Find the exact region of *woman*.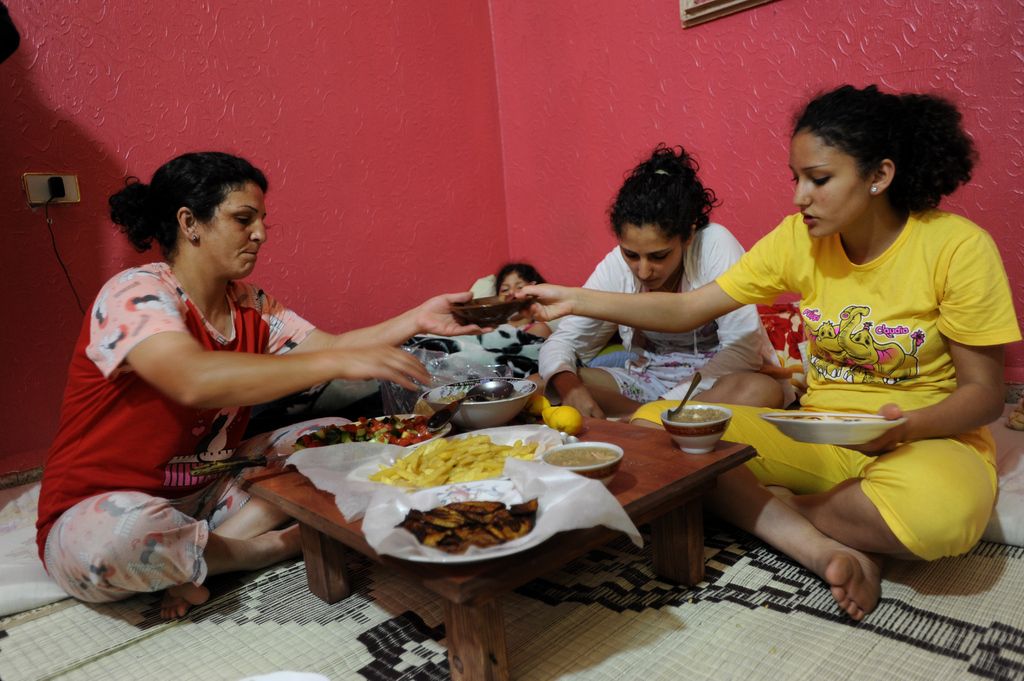
Exact region: (631, 79, 1023, 629).
